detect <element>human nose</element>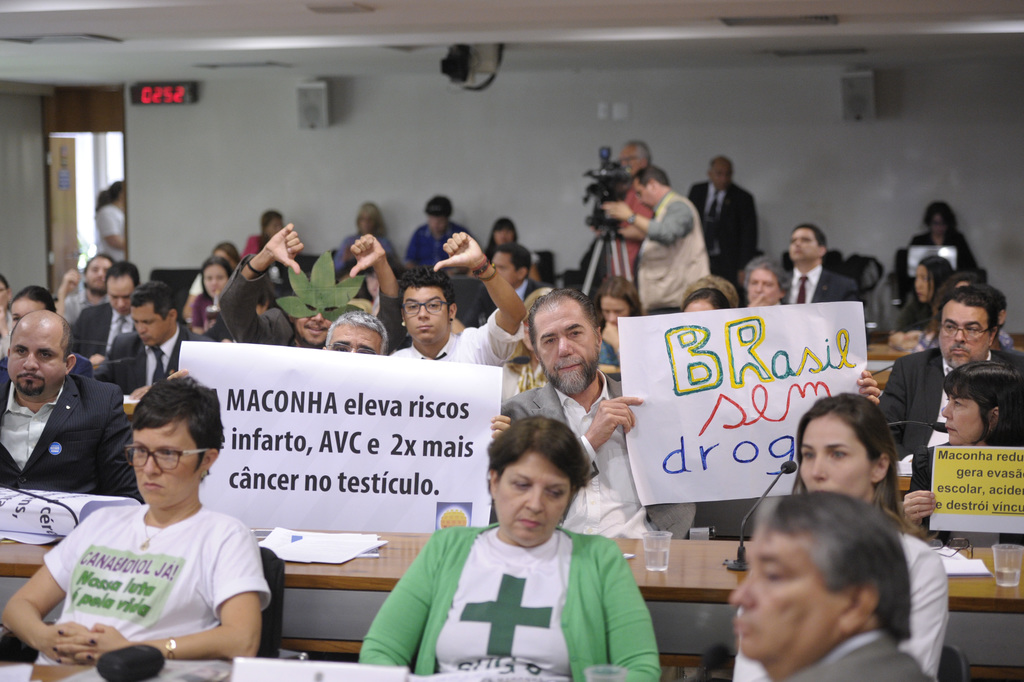
<box>136,321,147,335</box>
